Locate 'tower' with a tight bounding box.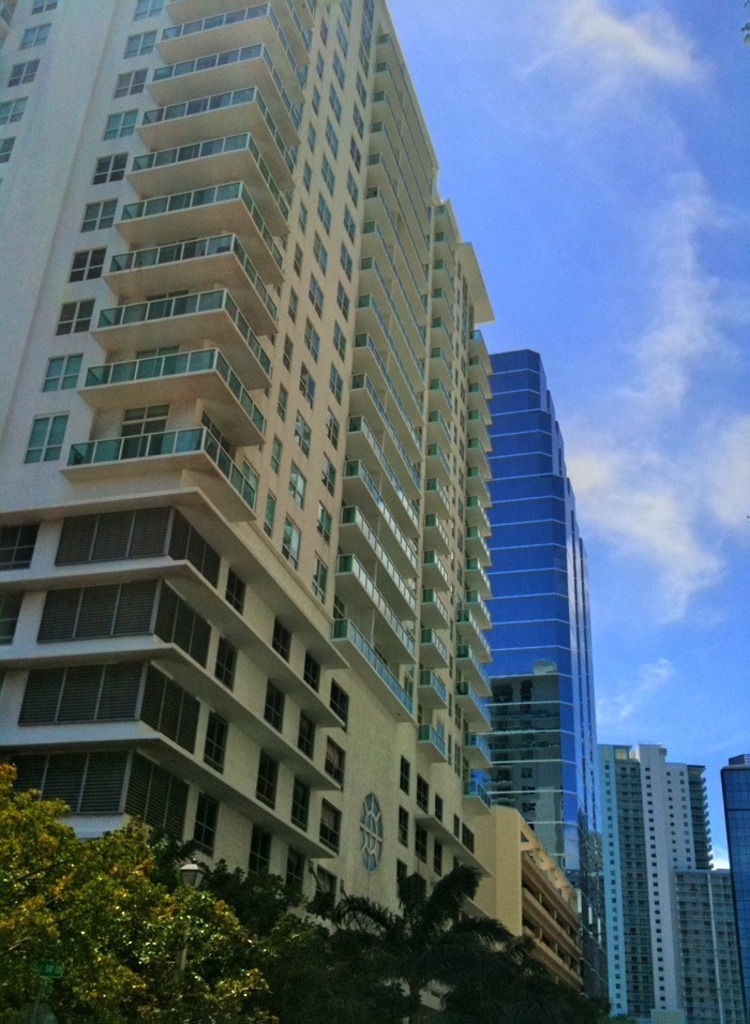
[x1=674, y1=864, x2=749, y2=1023].
